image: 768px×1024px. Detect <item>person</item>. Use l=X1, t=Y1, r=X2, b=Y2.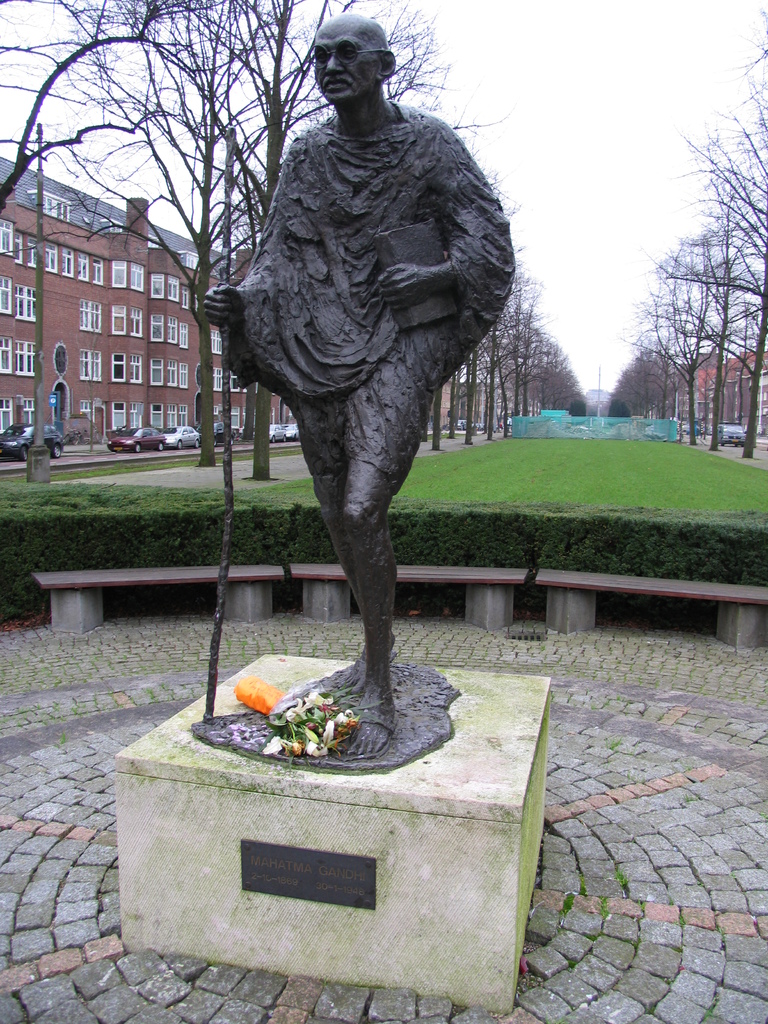
l=201, t=13, r=518, b=758.
